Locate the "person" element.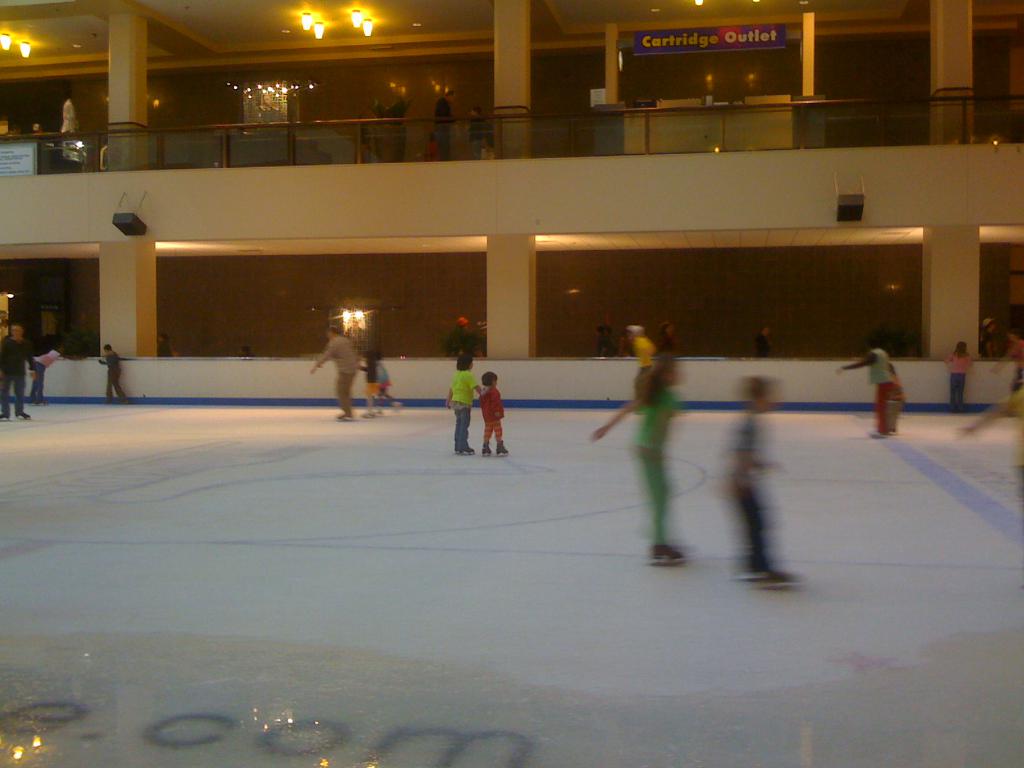
Element bbox: (307, 329, 360, 426).
